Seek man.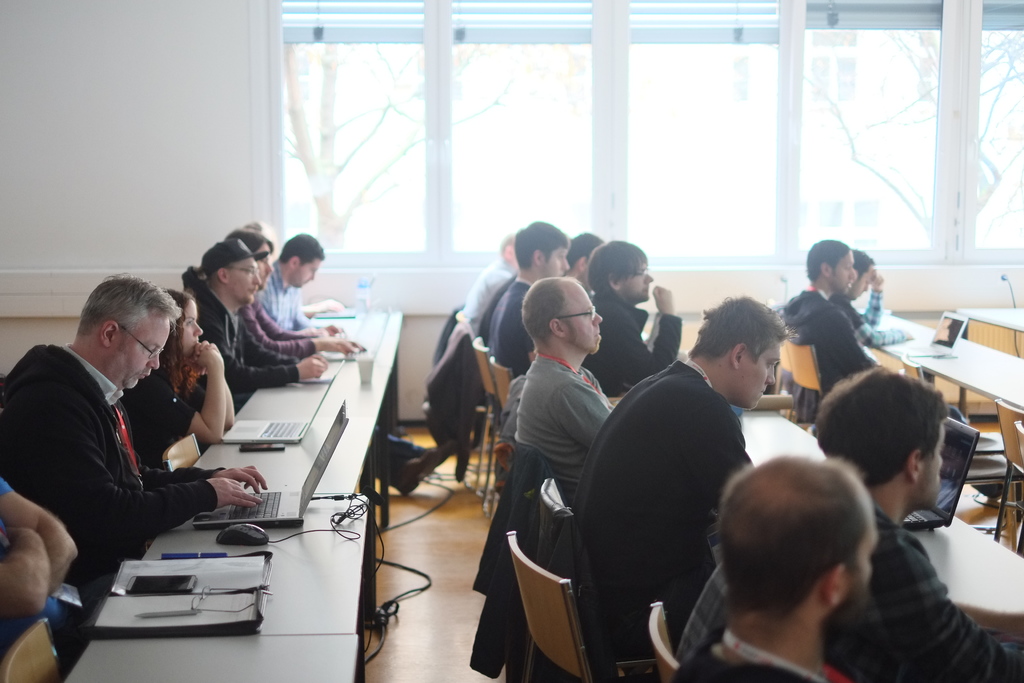
[x1=831, y1=247, x2=912, y2=346].
